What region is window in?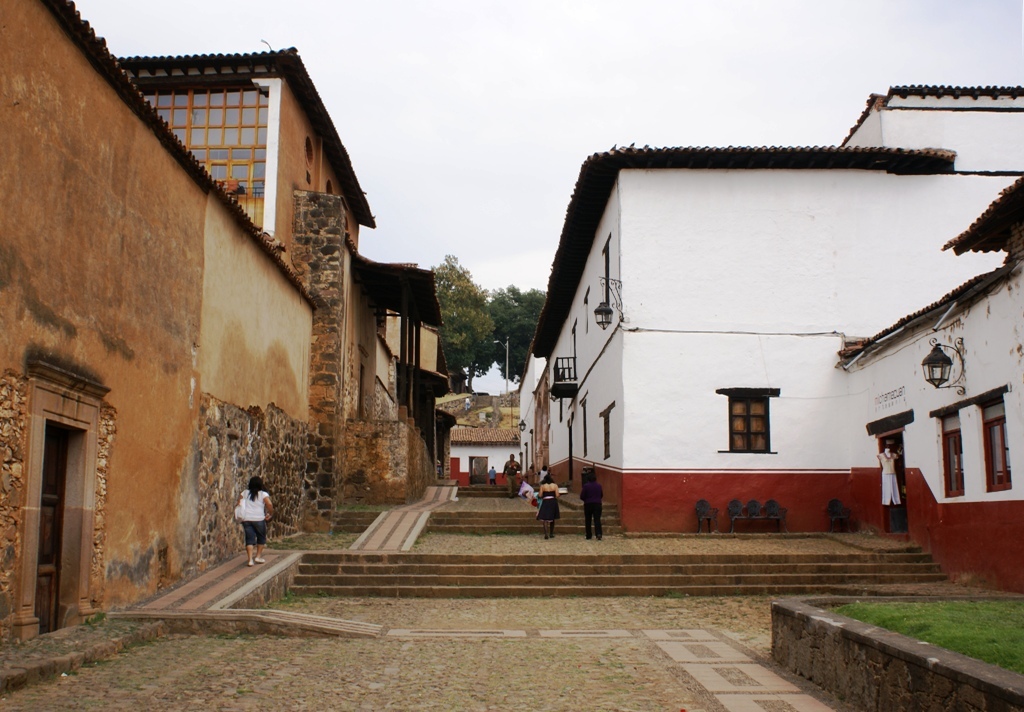
x1=972 y1=397 x2=1015 y2=492.
